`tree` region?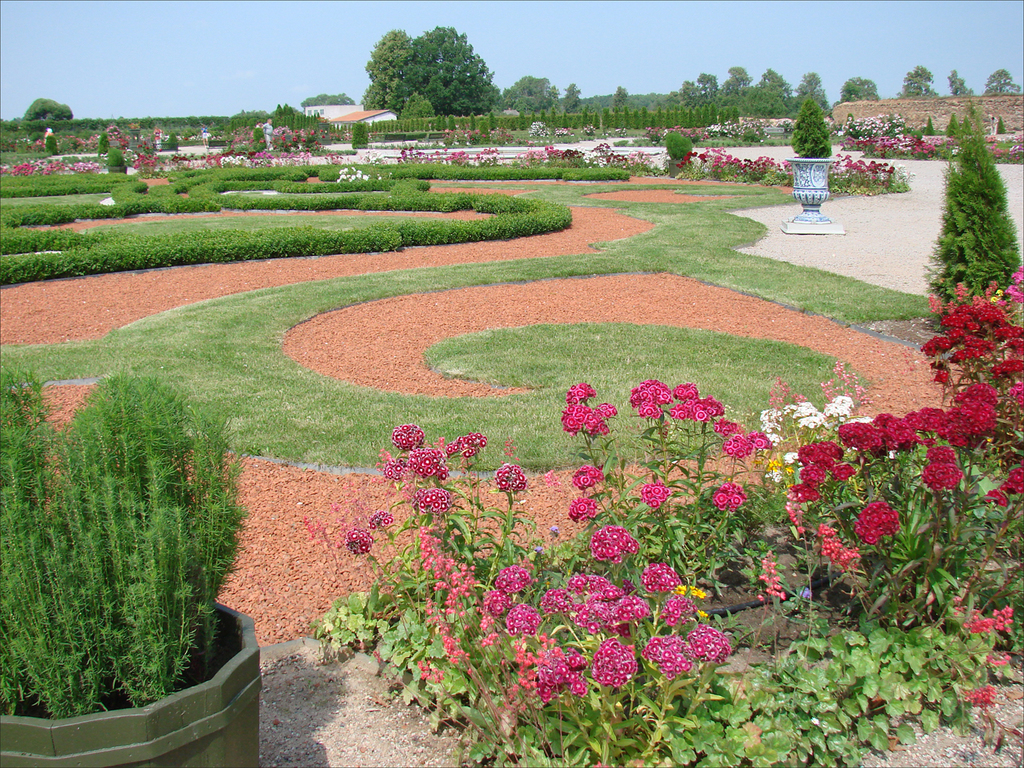
left=677, top=81, right=707, bottom=112
